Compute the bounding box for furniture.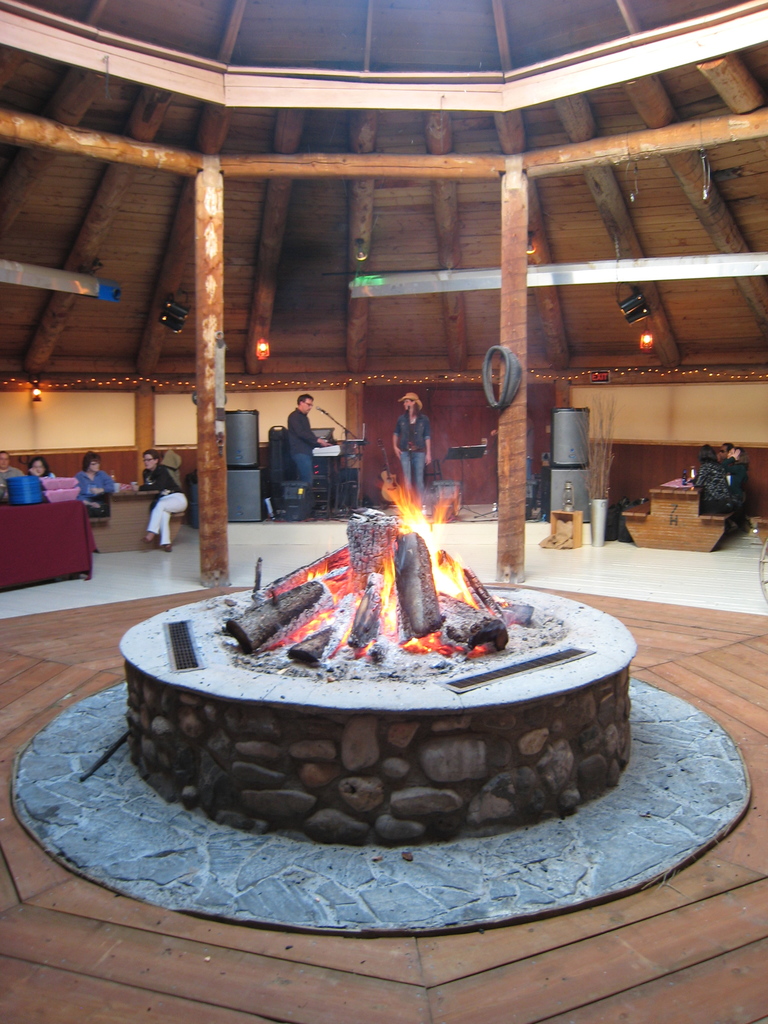
(543, 508, 579, 550).
